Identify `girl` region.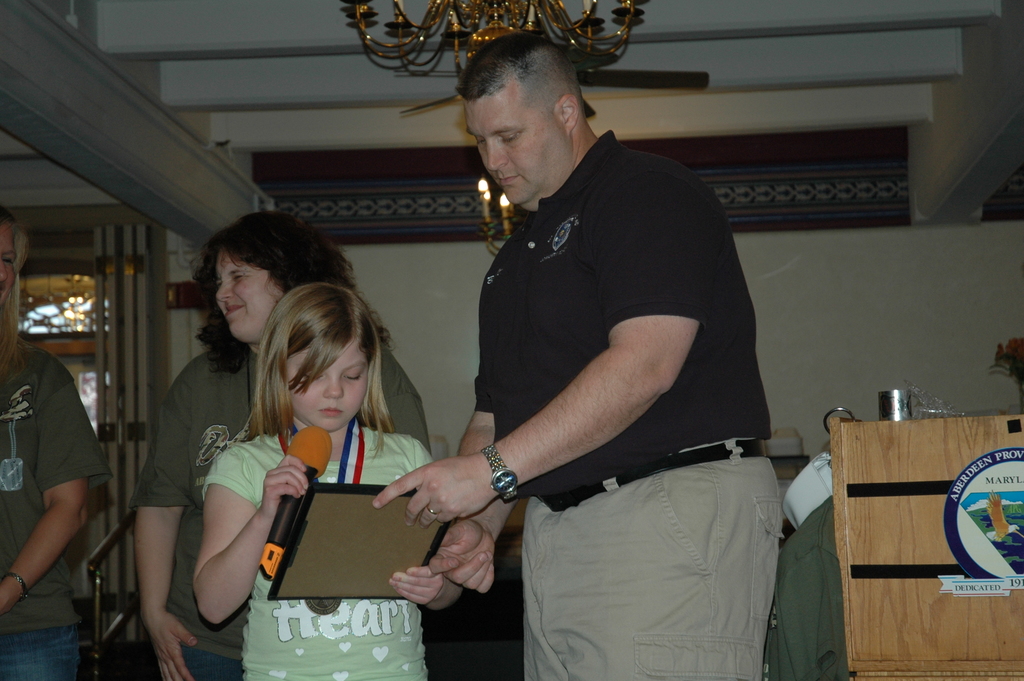
Region: 195/283/465/680.
